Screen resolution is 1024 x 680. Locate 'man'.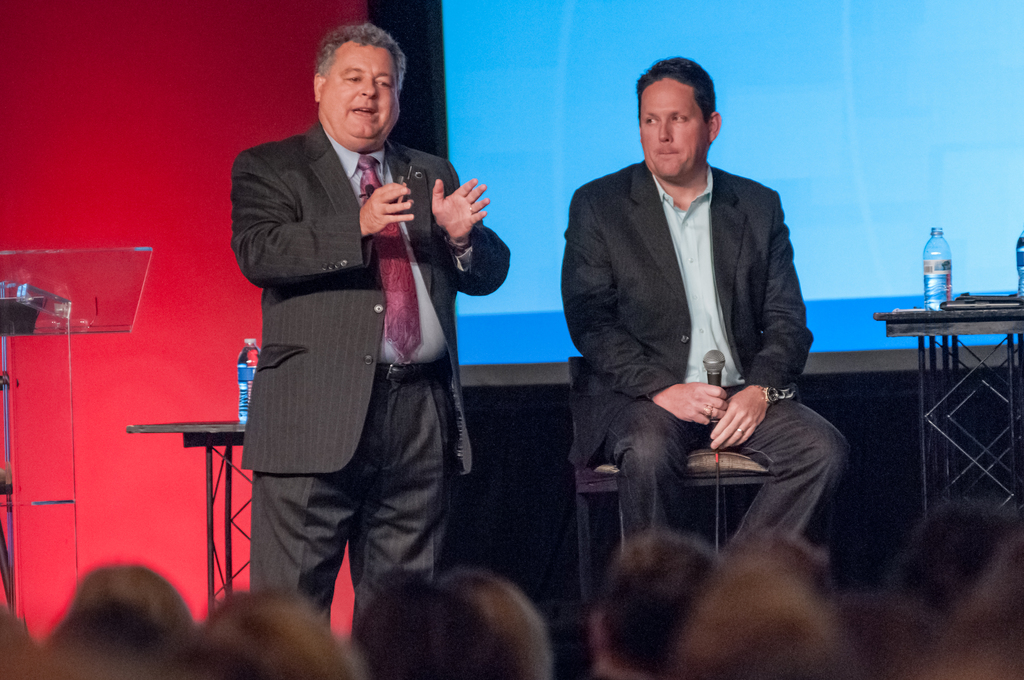
[left=227, top=20, right=512, bottom=640].
